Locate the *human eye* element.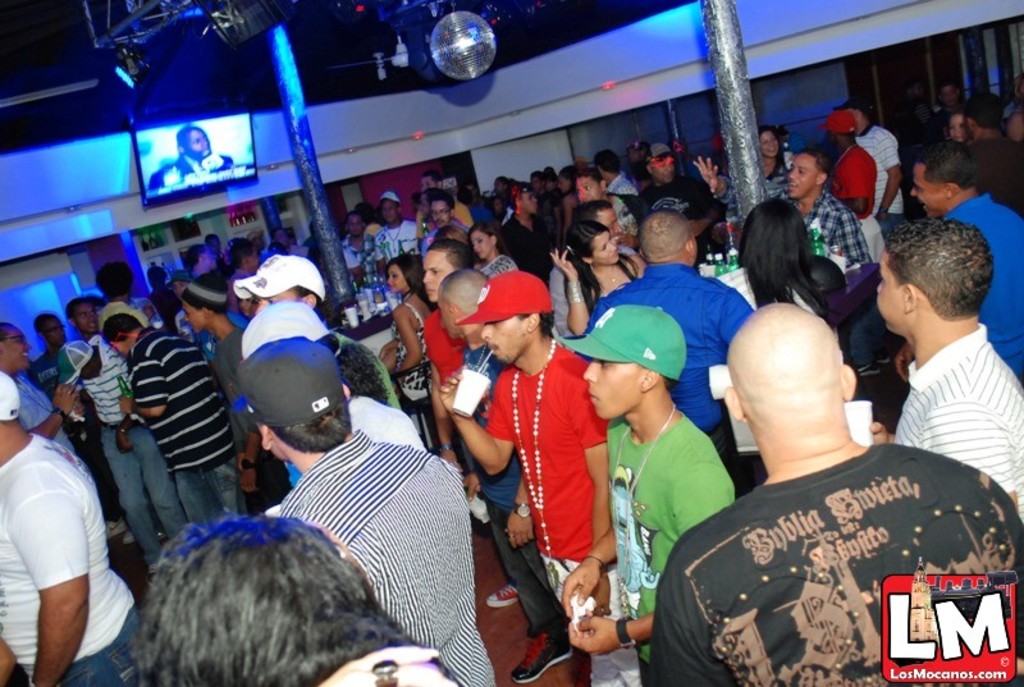
Element bbox: {"left": 595, "top": 358, "right": 612, "bottom": 371}.
